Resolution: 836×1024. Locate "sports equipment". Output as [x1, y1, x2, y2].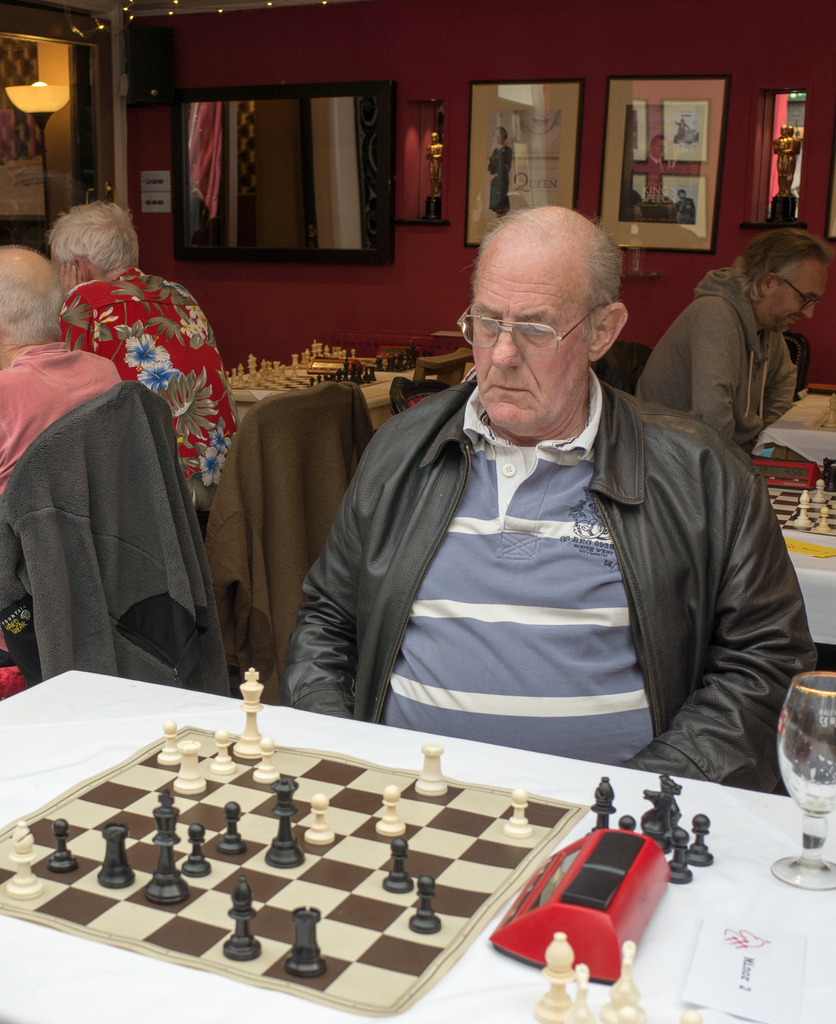
[215, 801, 243, 861].
